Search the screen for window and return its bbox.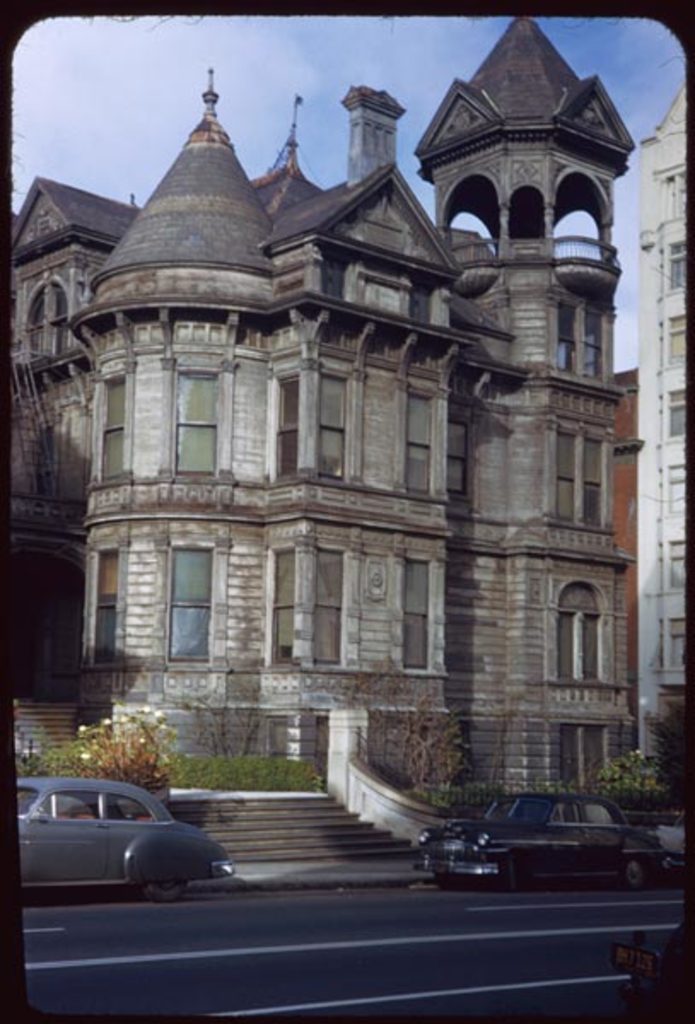
Found: 657, 381, 693, 440.
